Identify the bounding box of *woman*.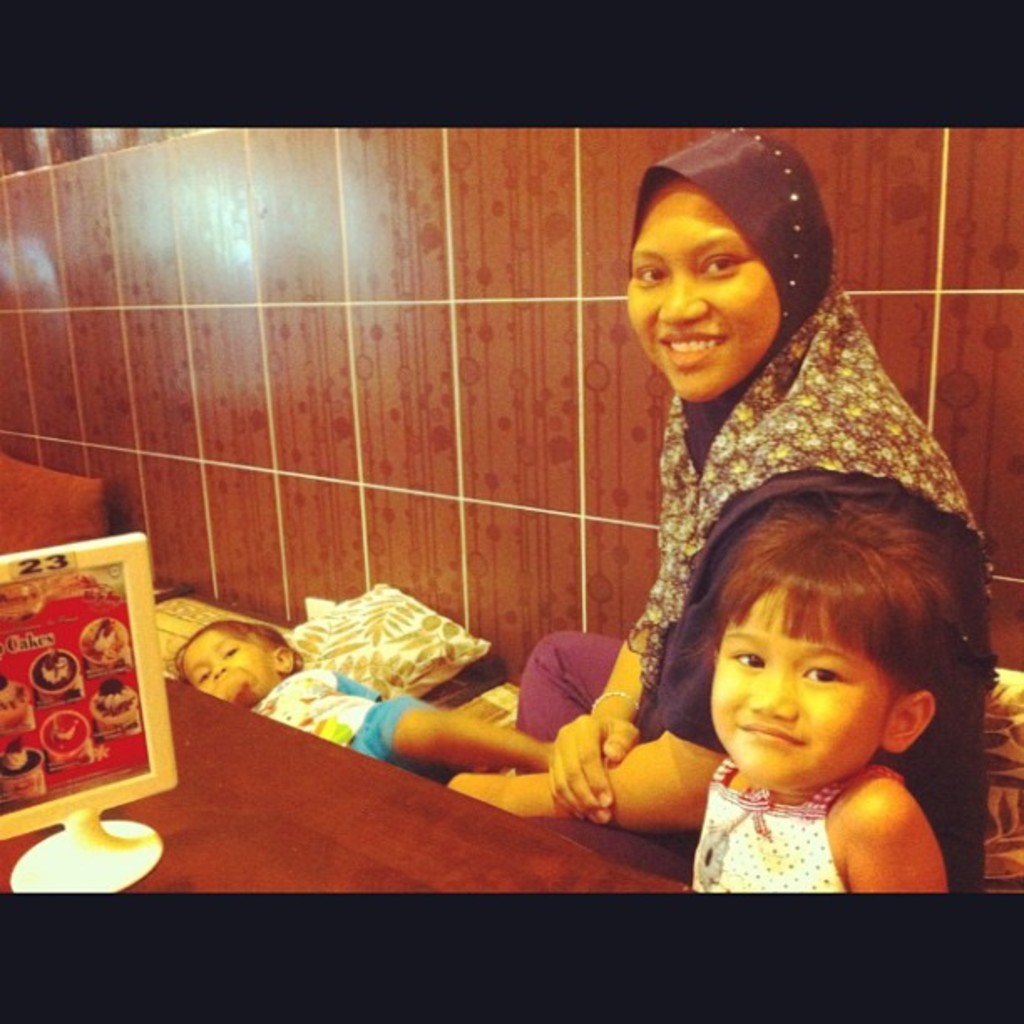
[x1=515, y1=124, x2=987, y2=902].
